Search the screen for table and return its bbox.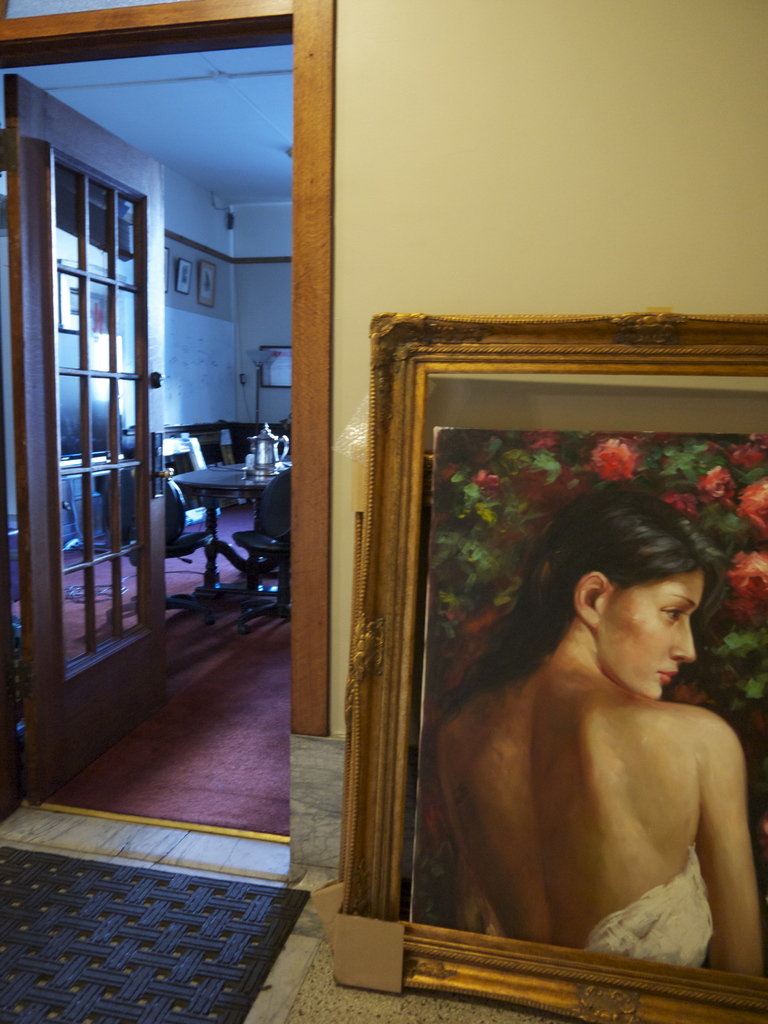
Found: (141,443,296,631).
